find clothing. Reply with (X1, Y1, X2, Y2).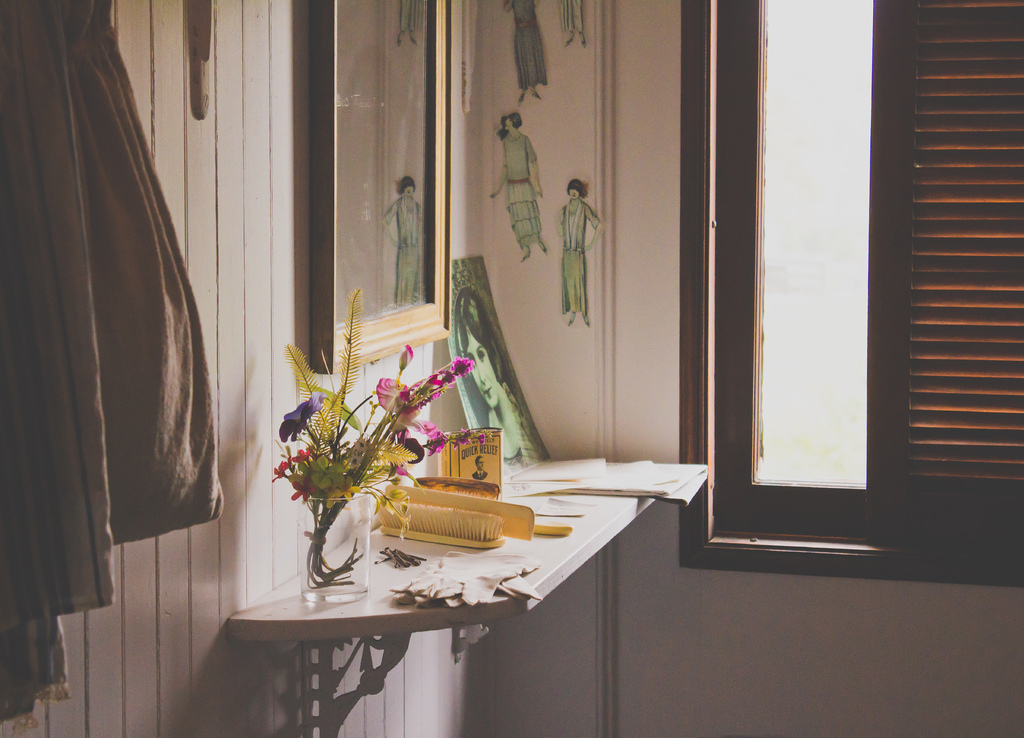
(512, 0, 549, 92).
